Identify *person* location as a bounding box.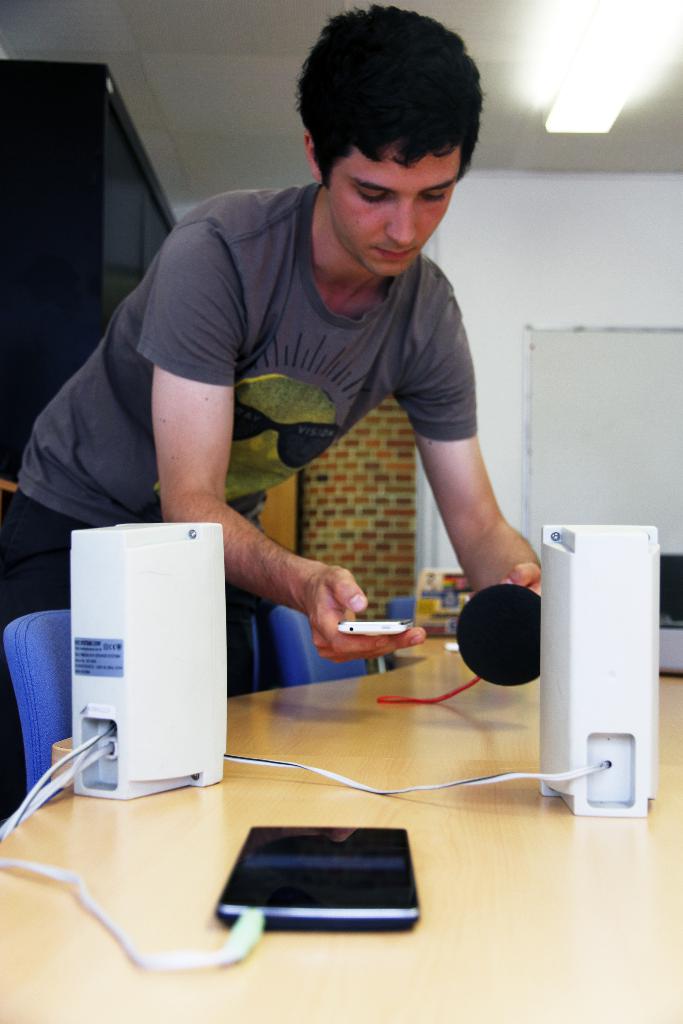
(69,22,541,762).
